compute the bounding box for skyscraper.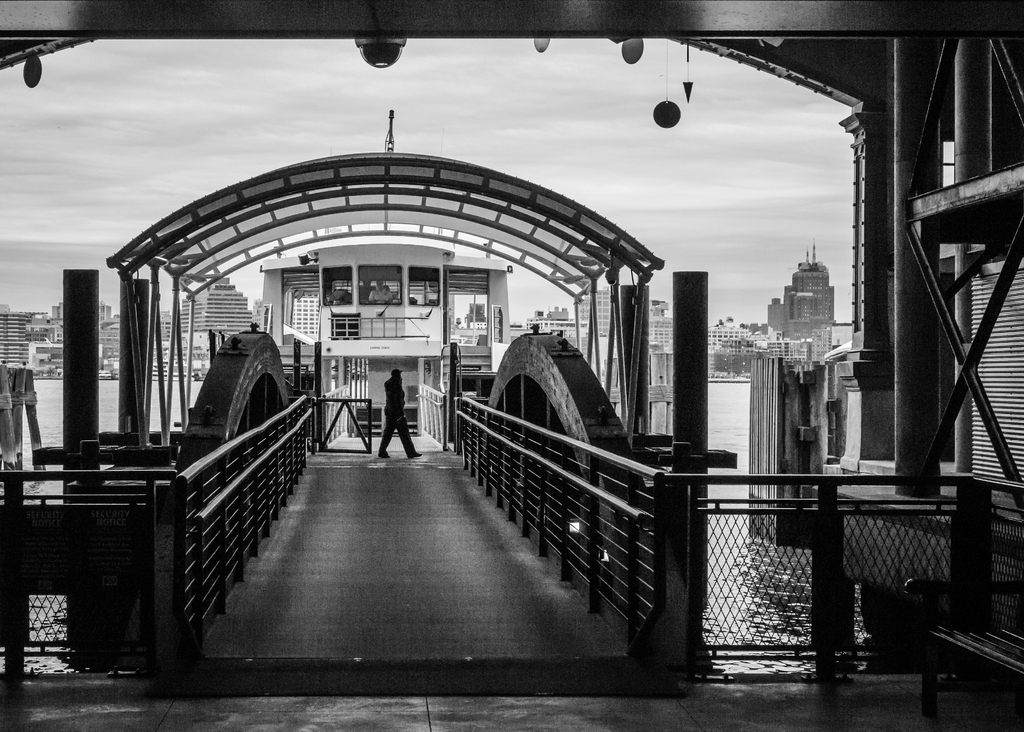
784/258/838/339.
